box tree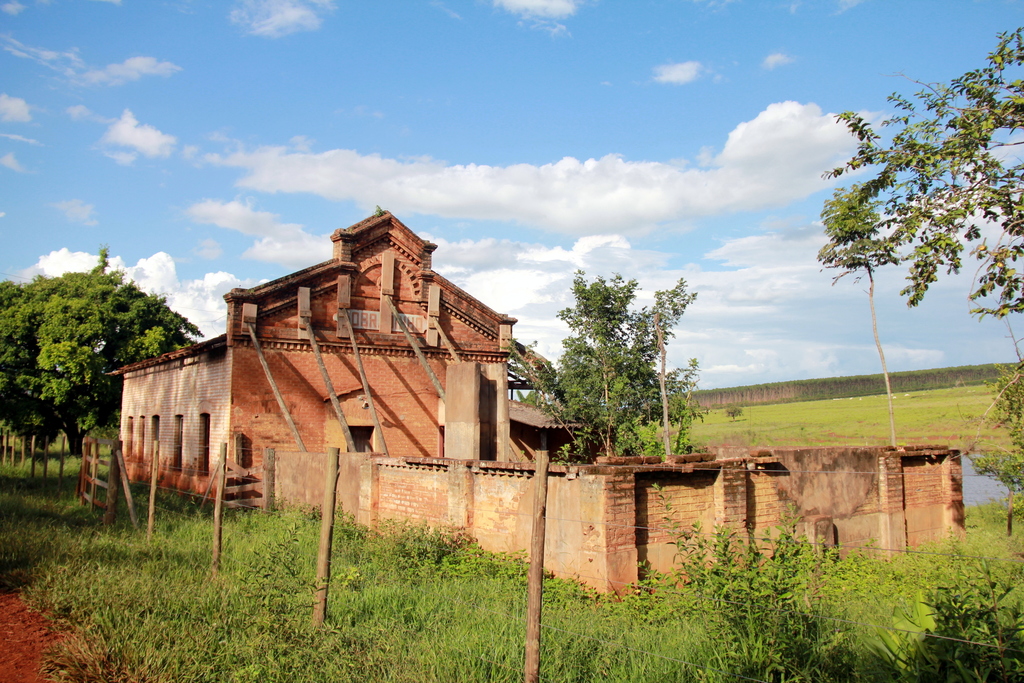
[x1=0, y1=269, x2=200, y2=462]
